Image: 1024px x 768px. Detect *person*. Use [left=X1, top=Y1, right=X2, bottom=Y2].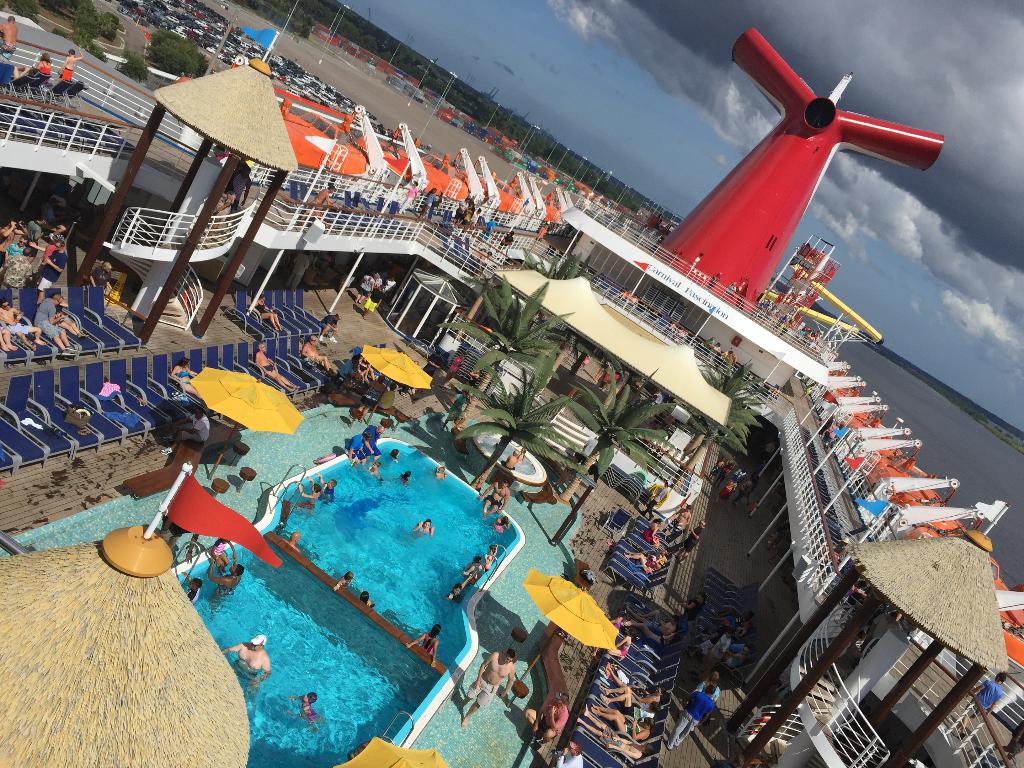
[left=202, top=569, right=245, bottom=606].
